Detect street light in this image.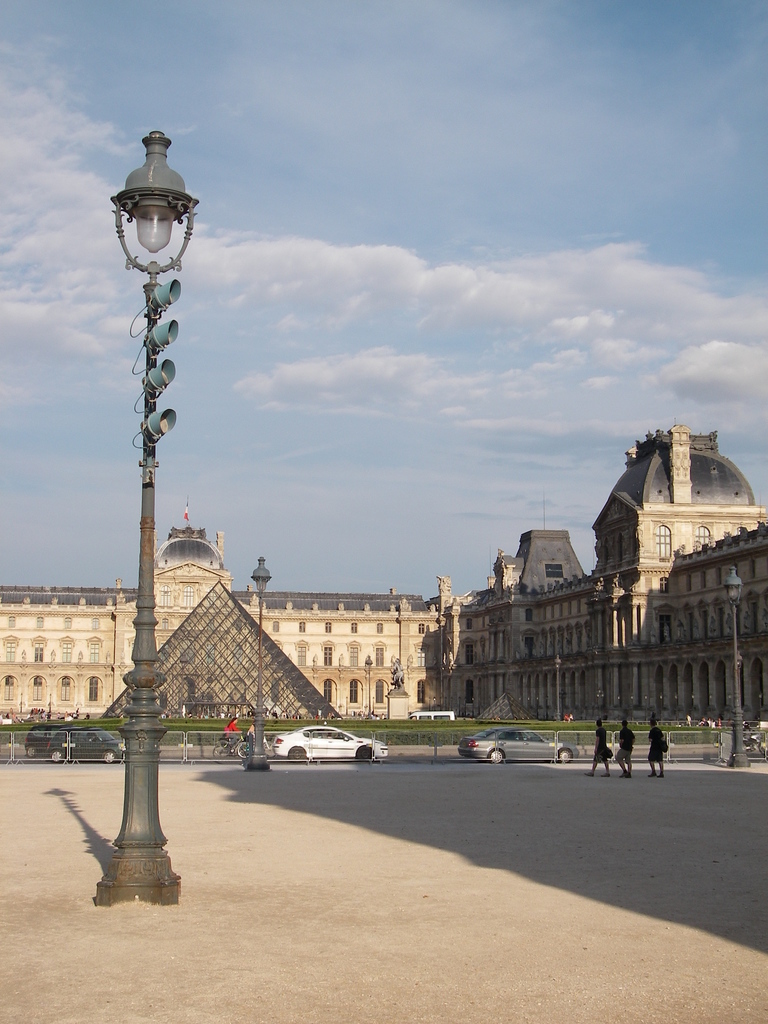
Detection: box=[431, 696, 436, 710].
